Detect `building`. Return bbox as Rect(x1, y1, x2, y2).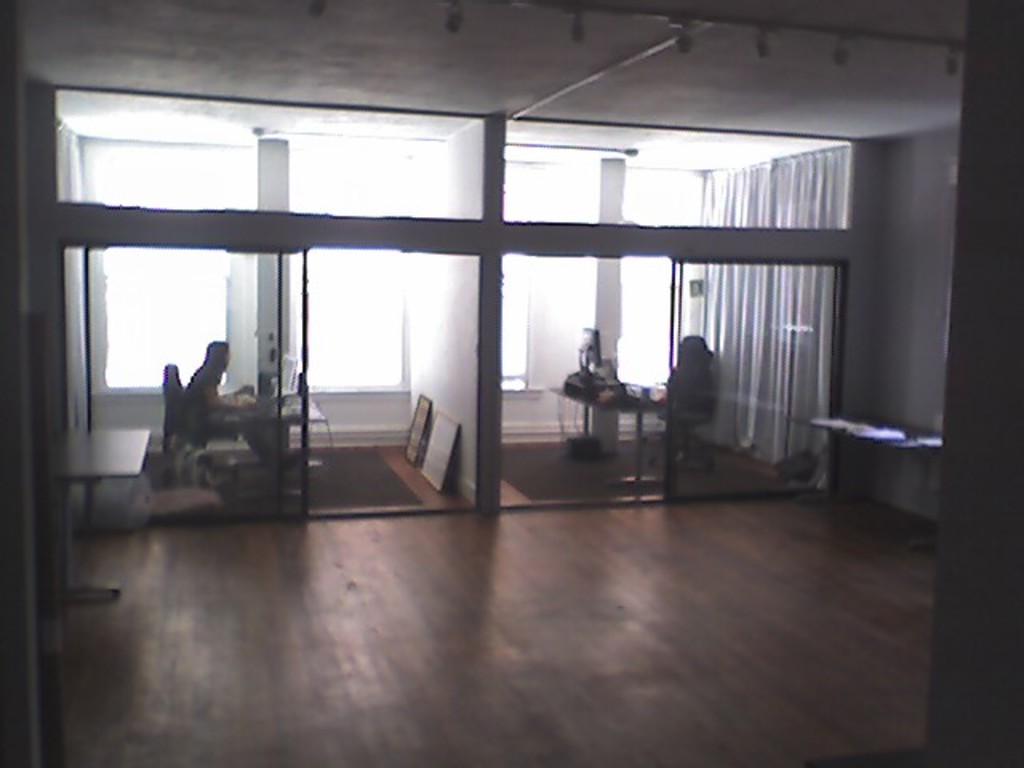
Rect(0, 0, 1022, 766).
